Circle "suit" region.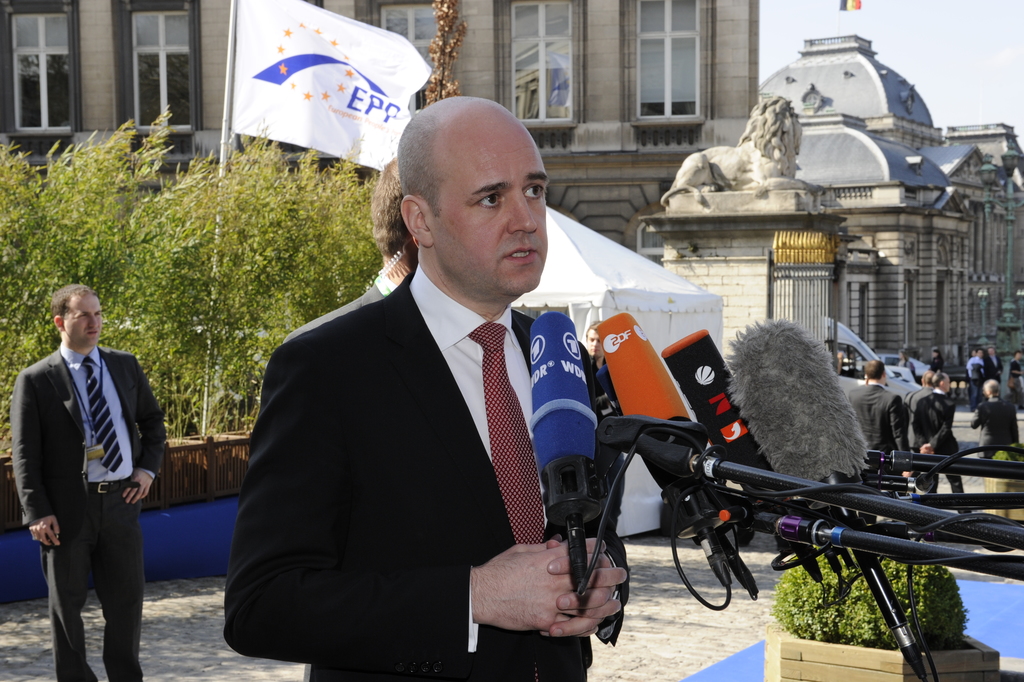
Region: BBox(229, 137, 633, 663).
